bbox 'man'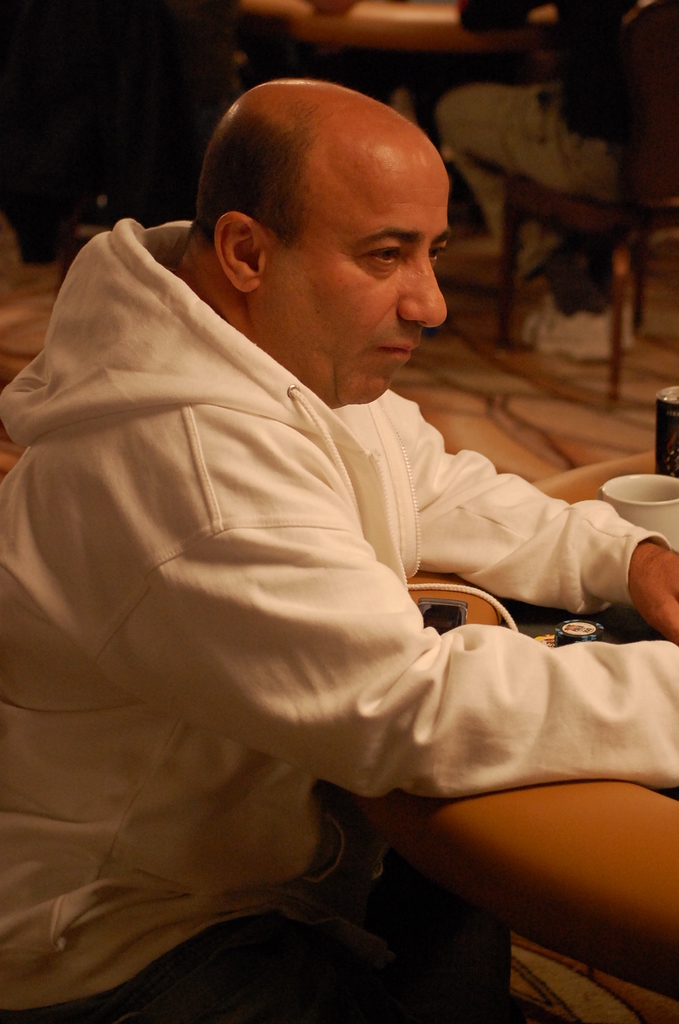
3, 68, 660, 971
